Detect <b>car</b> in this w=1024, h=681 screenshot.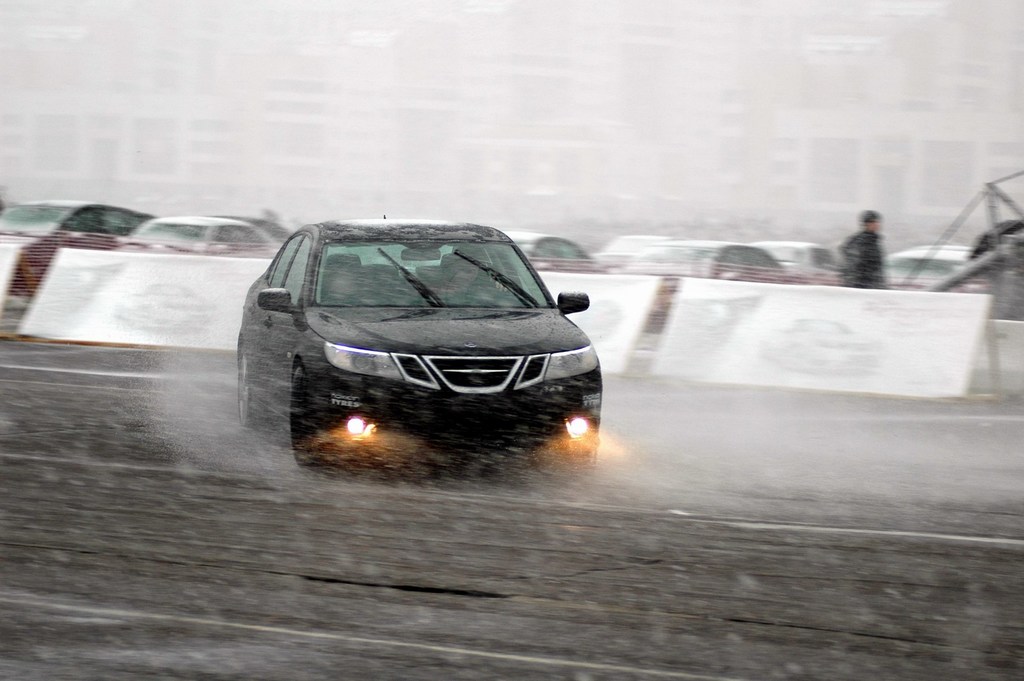
Detection: BBox(593, 234, 674, 281).
